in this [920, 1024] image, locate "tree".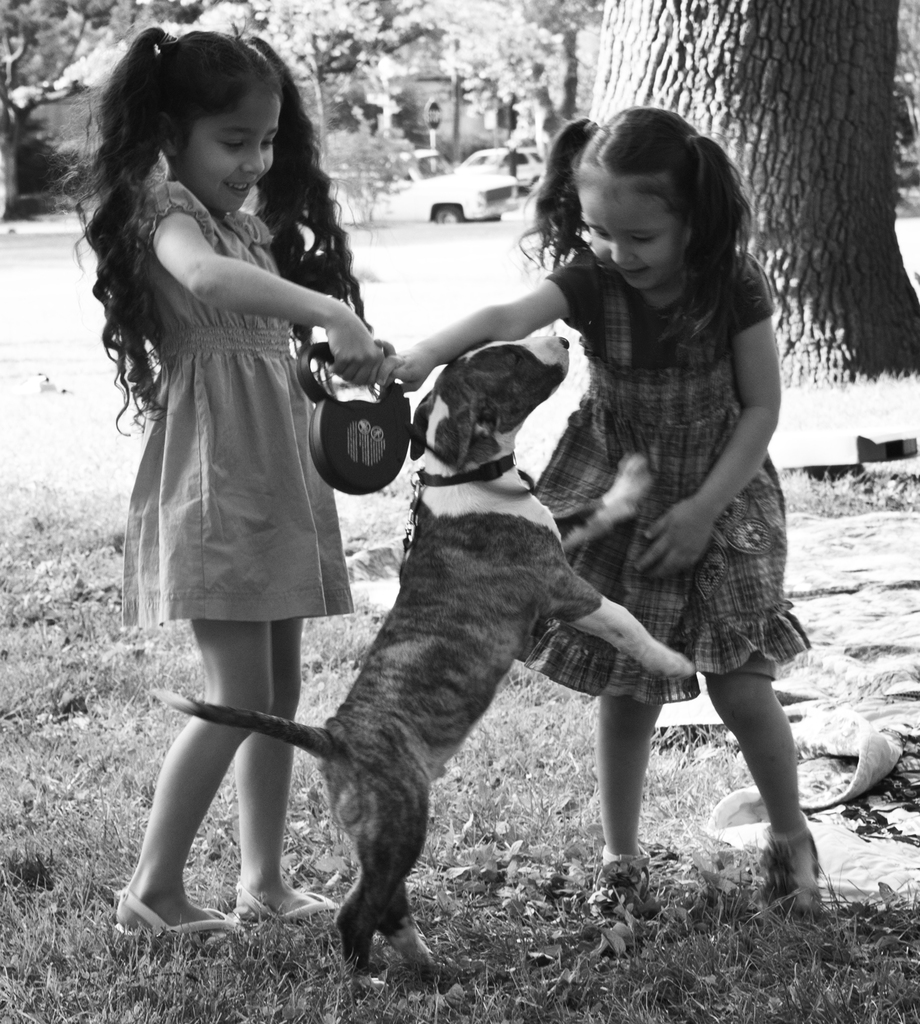
Bounding box: 596:0:919:371.
